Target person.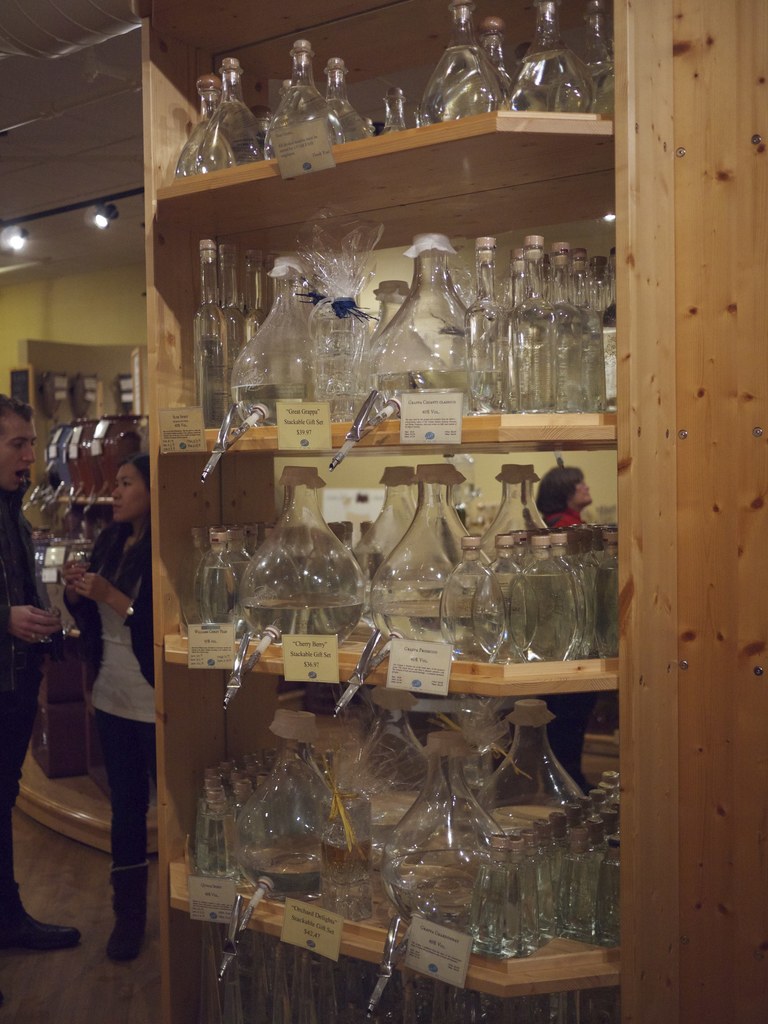
Target region: pyautogui.locateOnScreen(0, 392, 82, 946).
